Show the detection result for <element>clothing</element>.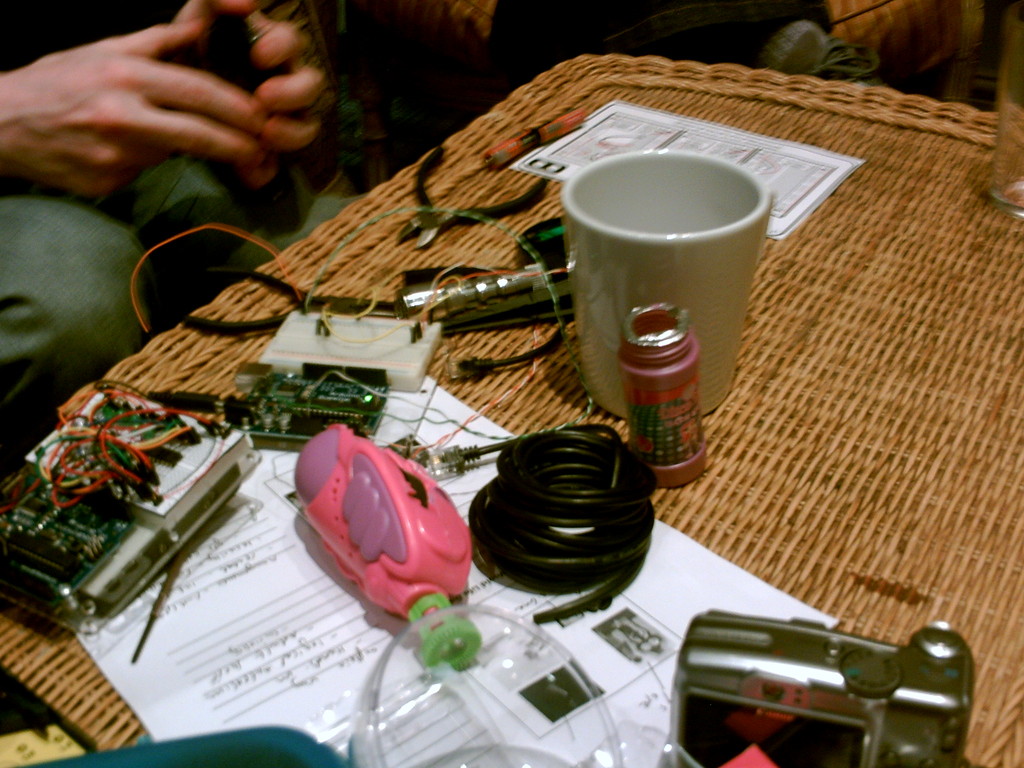
0 0 434 479.
